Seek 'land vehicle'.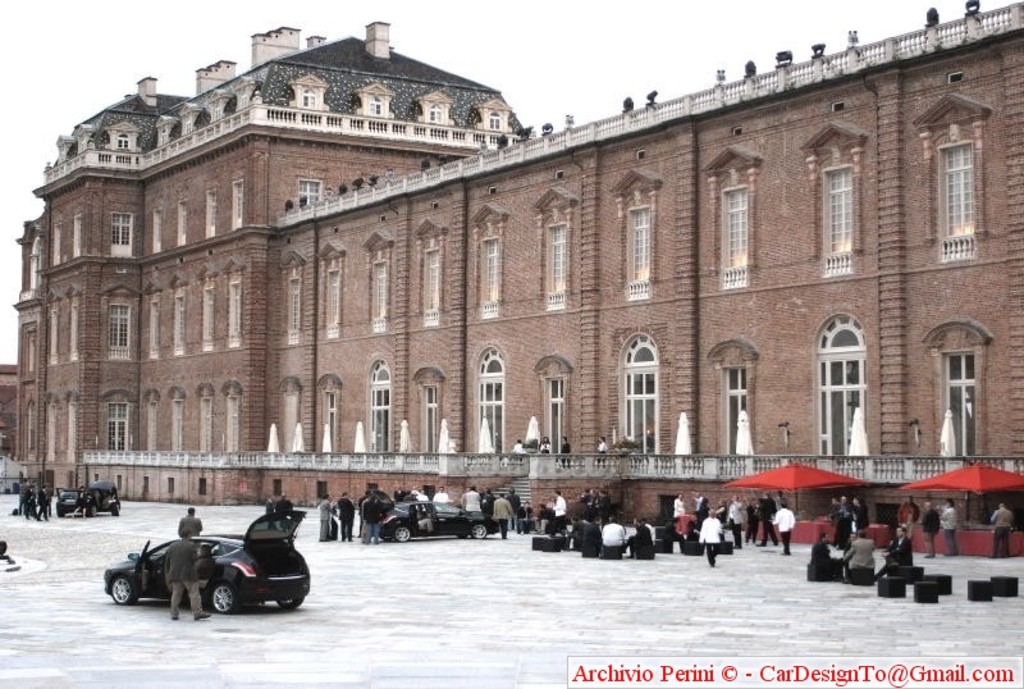
left=102, top=516, right=306, bottom=625.
